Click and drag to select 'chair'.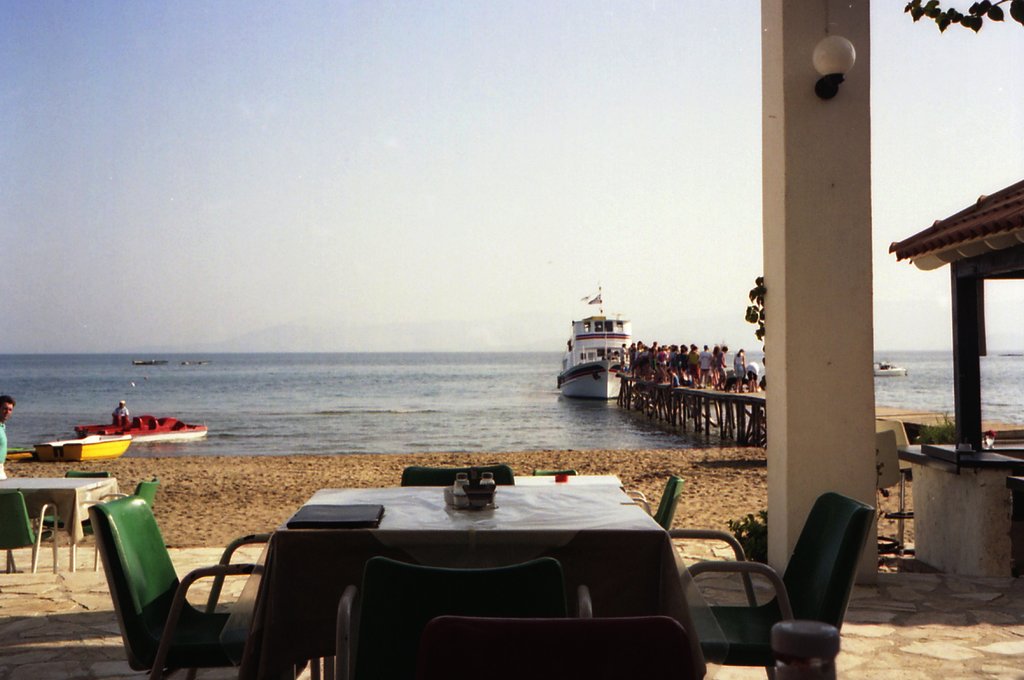
Selection: <bbox>88, 476, 157, 569</bbox>.
